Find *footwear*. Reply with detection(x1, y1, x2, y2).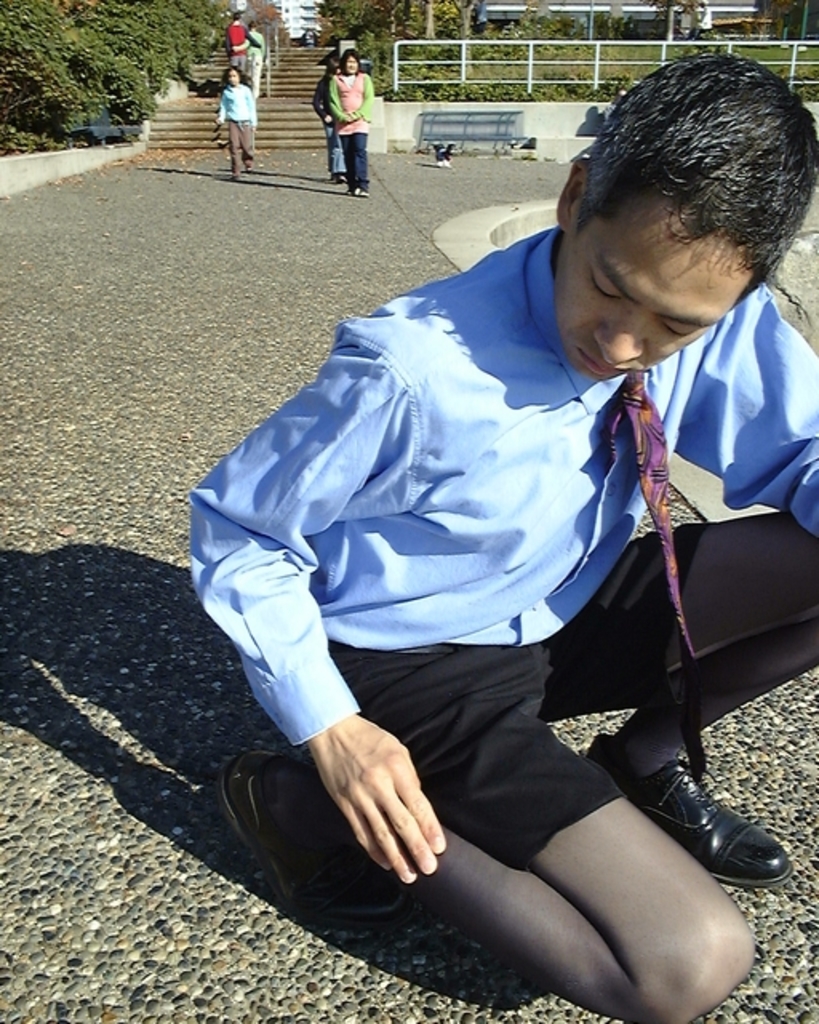
detection(229, 174, 238, 181).
